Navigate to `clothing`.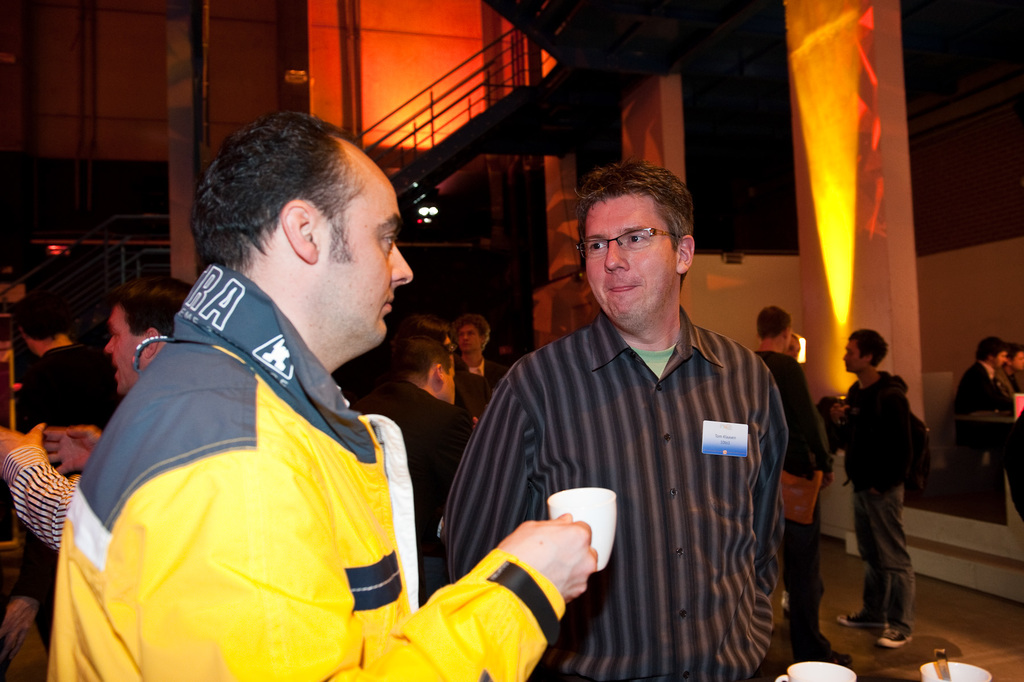
Navigation target: 3:438:84:556.
